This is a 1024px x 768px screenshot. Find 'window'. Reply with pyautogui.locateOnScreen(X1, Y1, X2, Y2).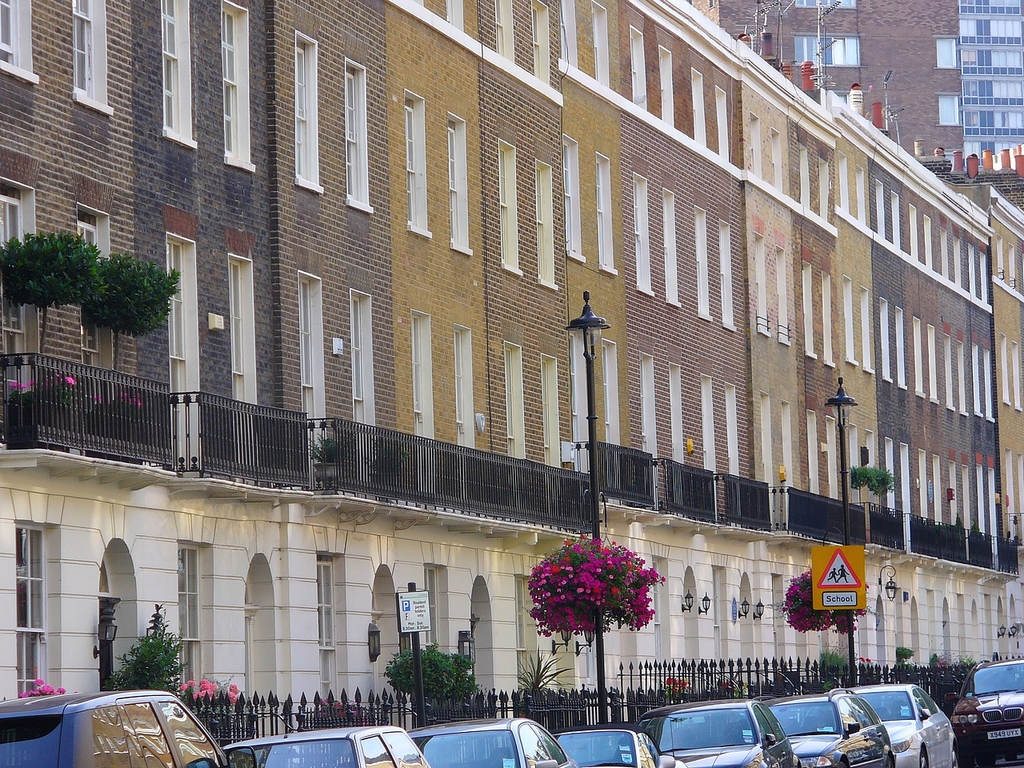
pyautogui.locateOnScreen(930, 327, 938, 403).
